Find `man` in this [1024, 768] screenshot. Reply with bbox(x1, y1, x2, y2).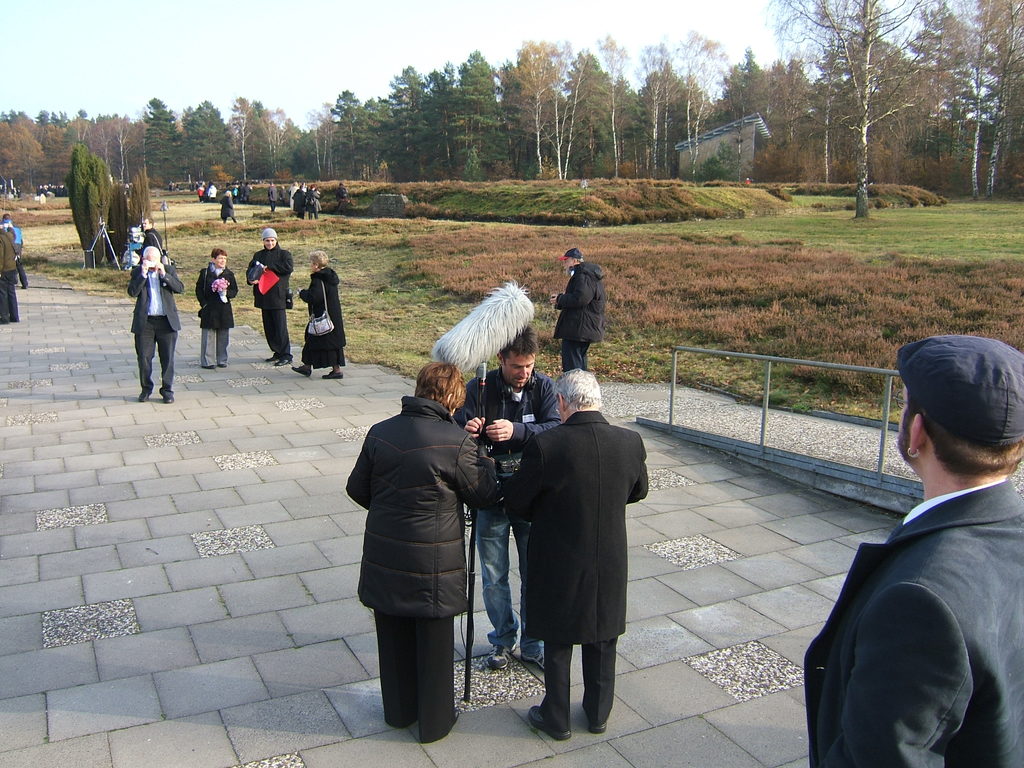
bbox(501, 368, 653, 739).
